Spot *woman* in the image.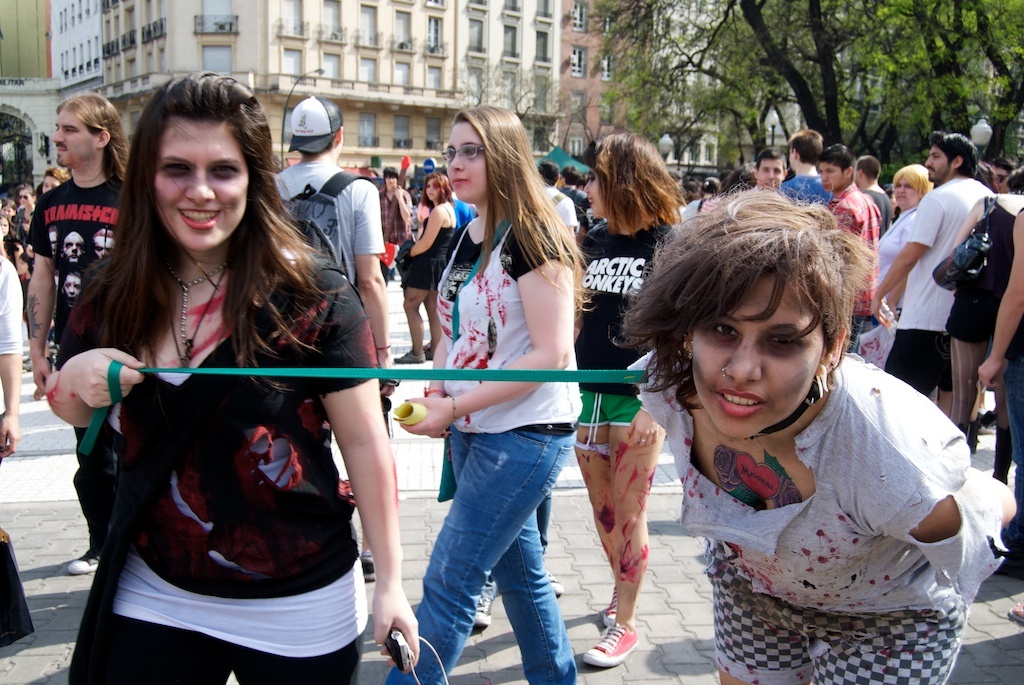
*woman* found at 579/131/688/670.
